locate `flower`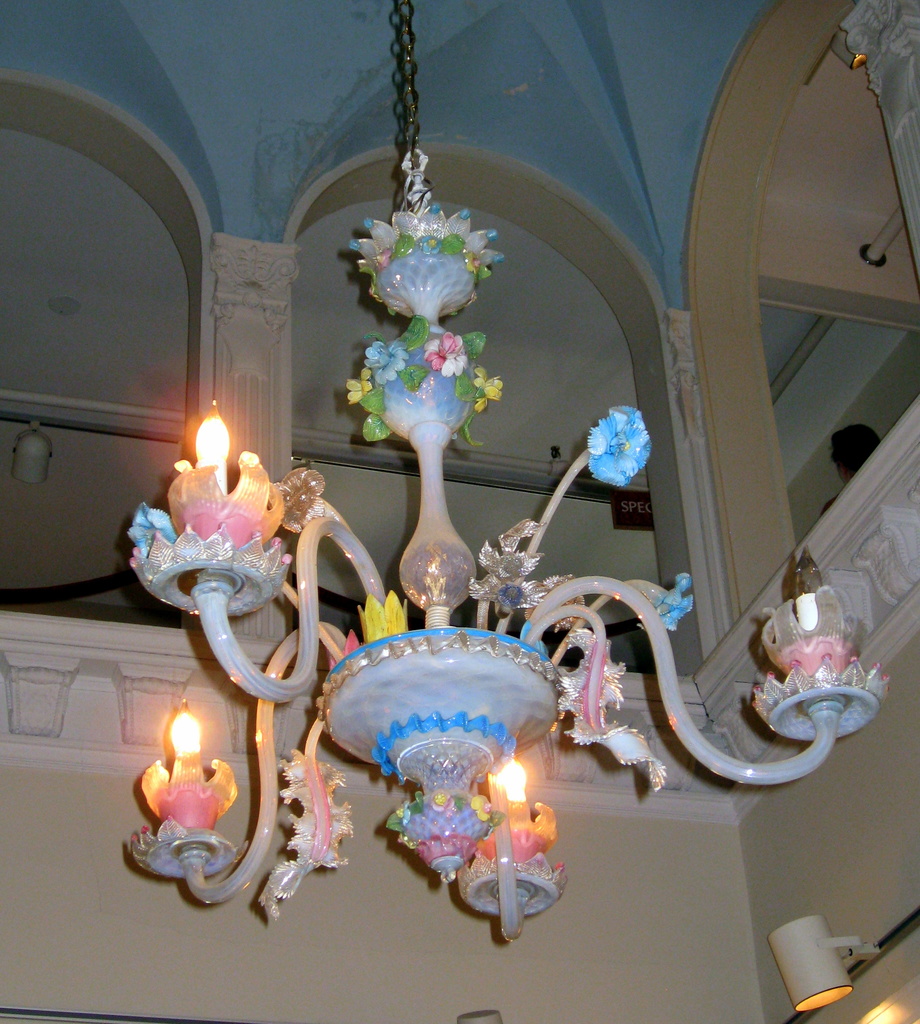
select_region(469, 794, 501, 829)
